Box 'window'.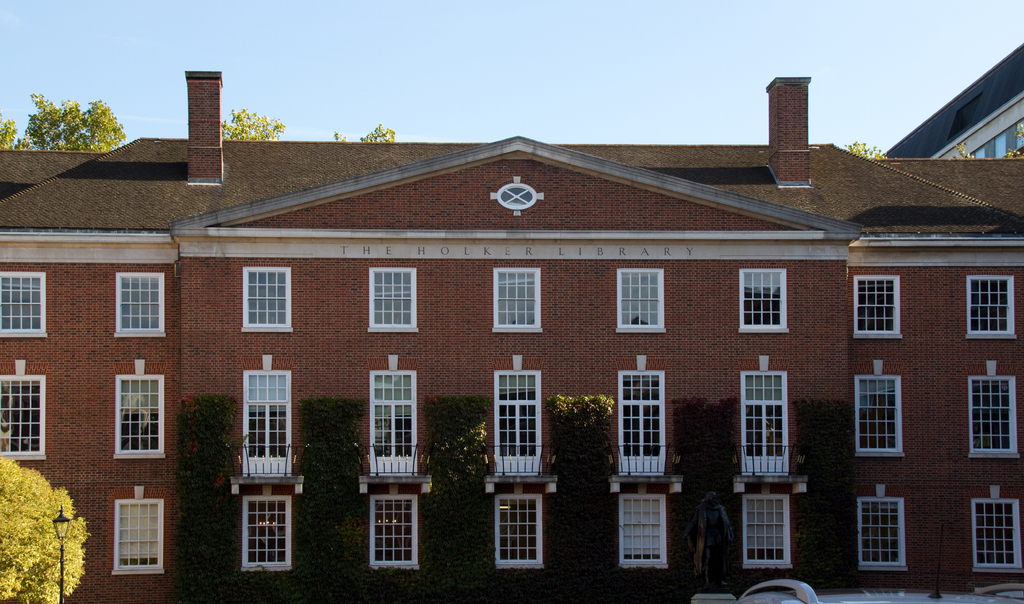
493, 269, 544, 330.
